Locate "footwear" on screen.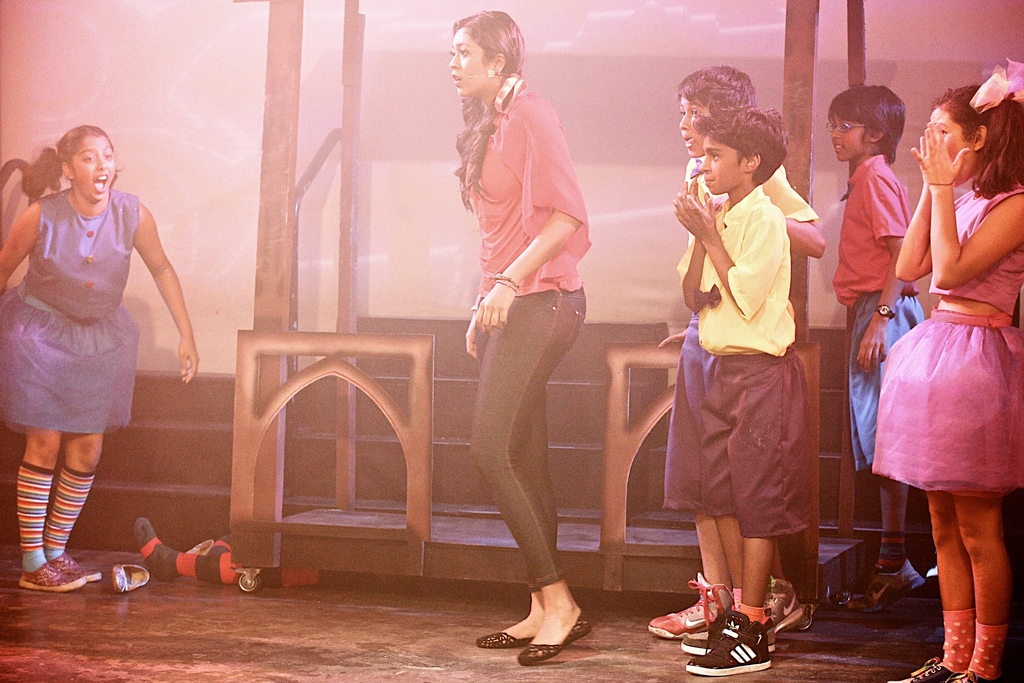
On screen at {"left": 476, "top": 627, "right": 532, "bottom": 650}.
